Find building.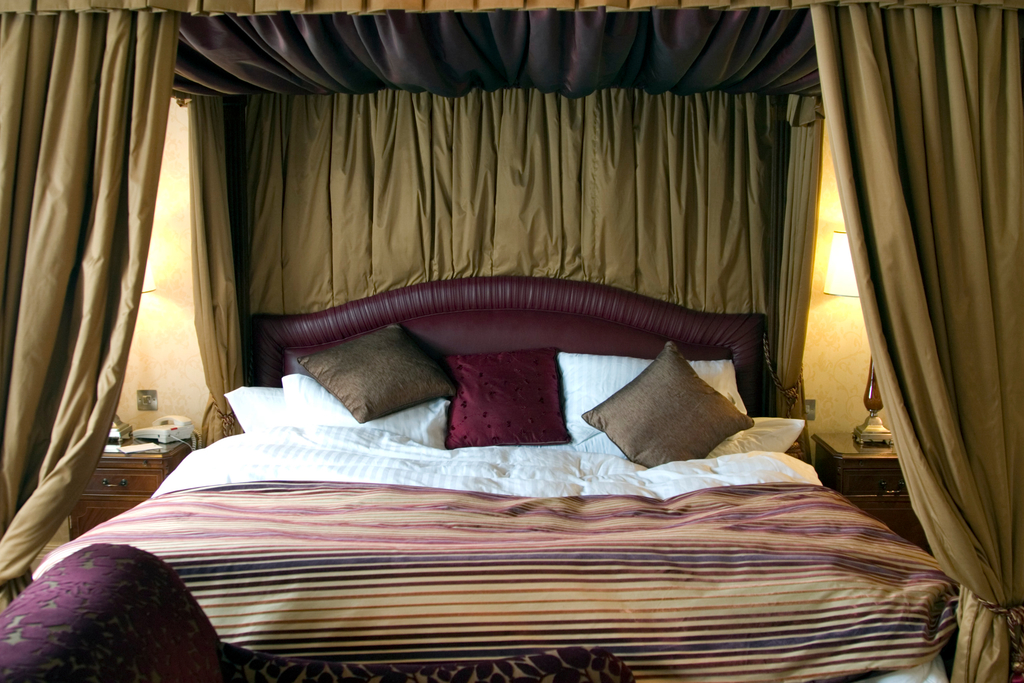
(x1=0, y1=0, x2=1023, y2=682).
